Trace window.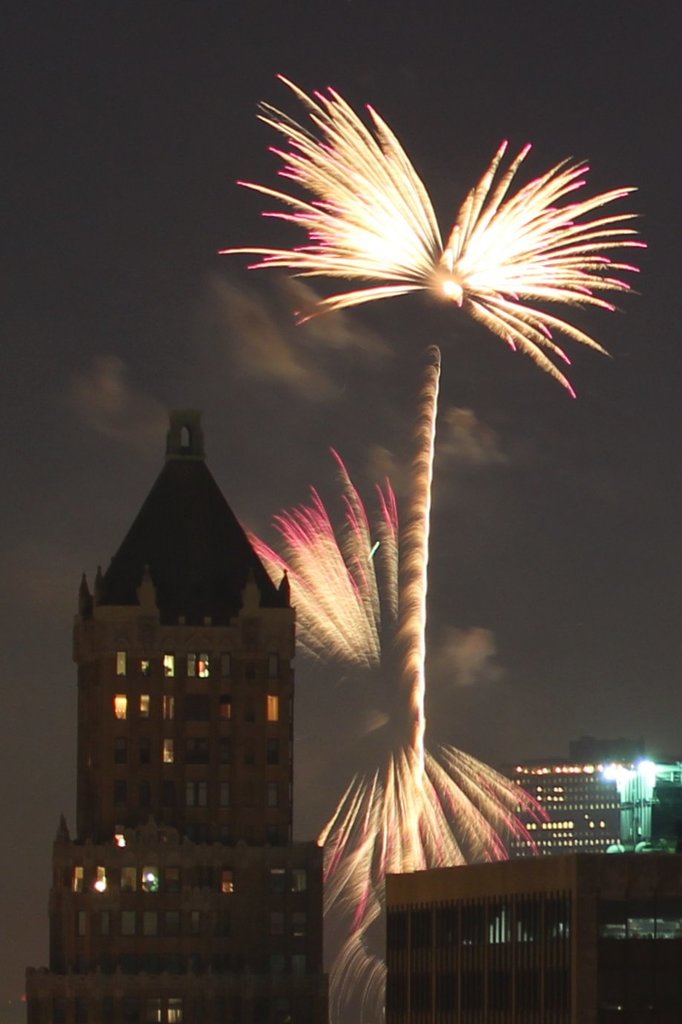
Traced to (266,783,278,806).
